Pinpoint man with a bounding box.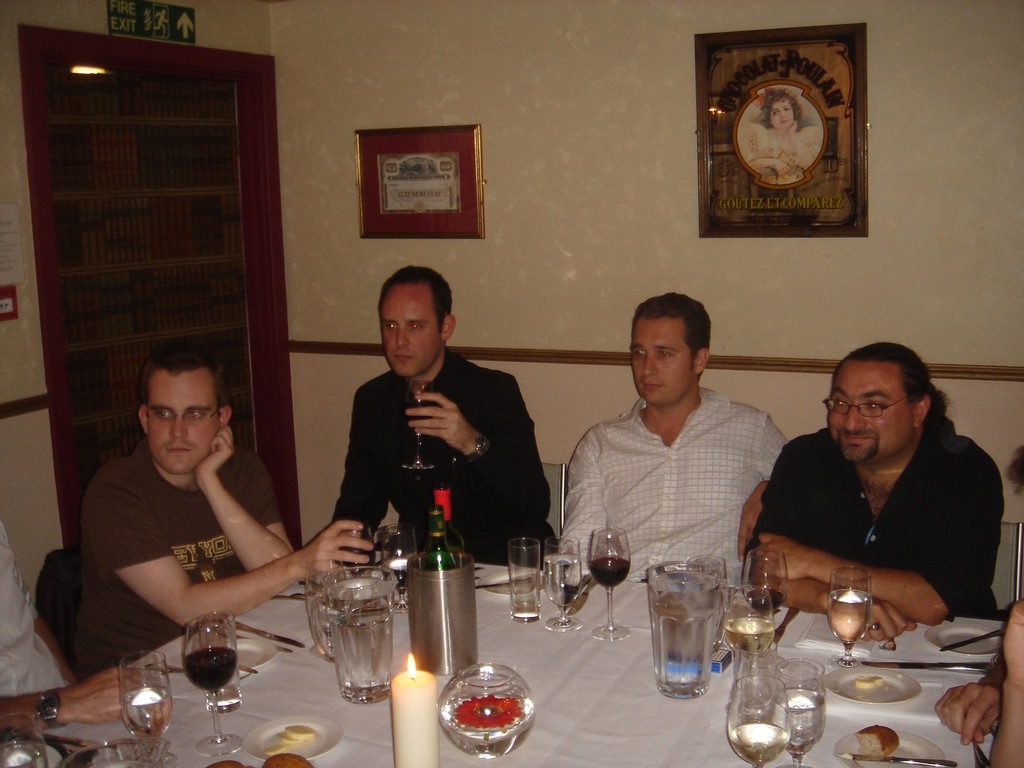
box=[0, 518, 163, 733].
